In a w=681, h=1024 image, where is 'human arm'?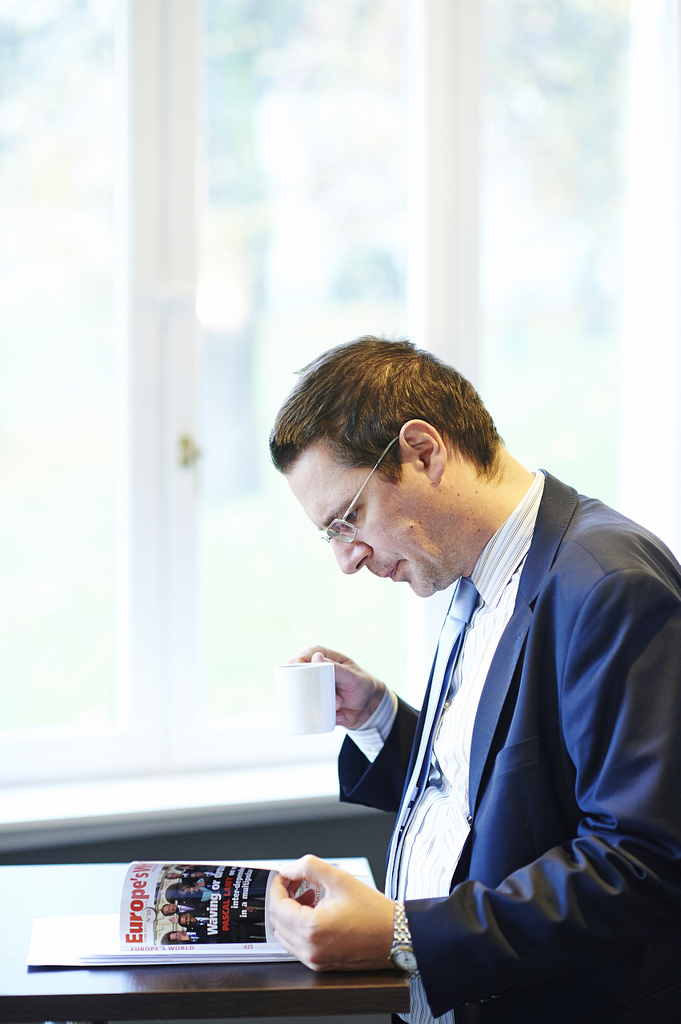
(left=271, top=568, right=680, bottom=1022).
